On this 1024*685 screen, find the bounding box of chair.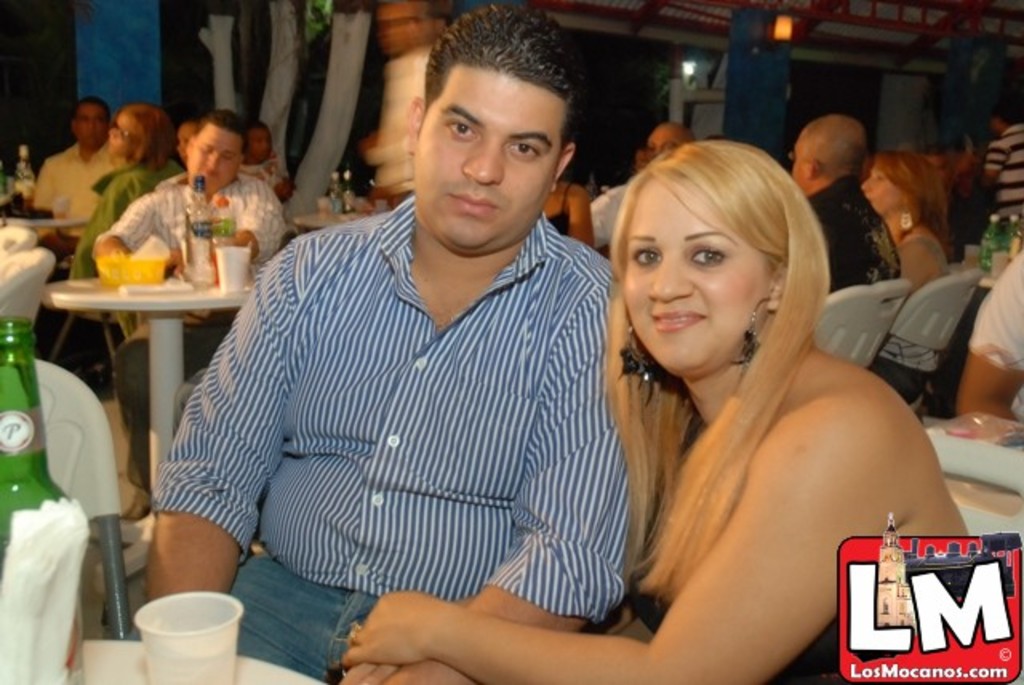
Bounding box: <box>0,246,58,330</box>.
